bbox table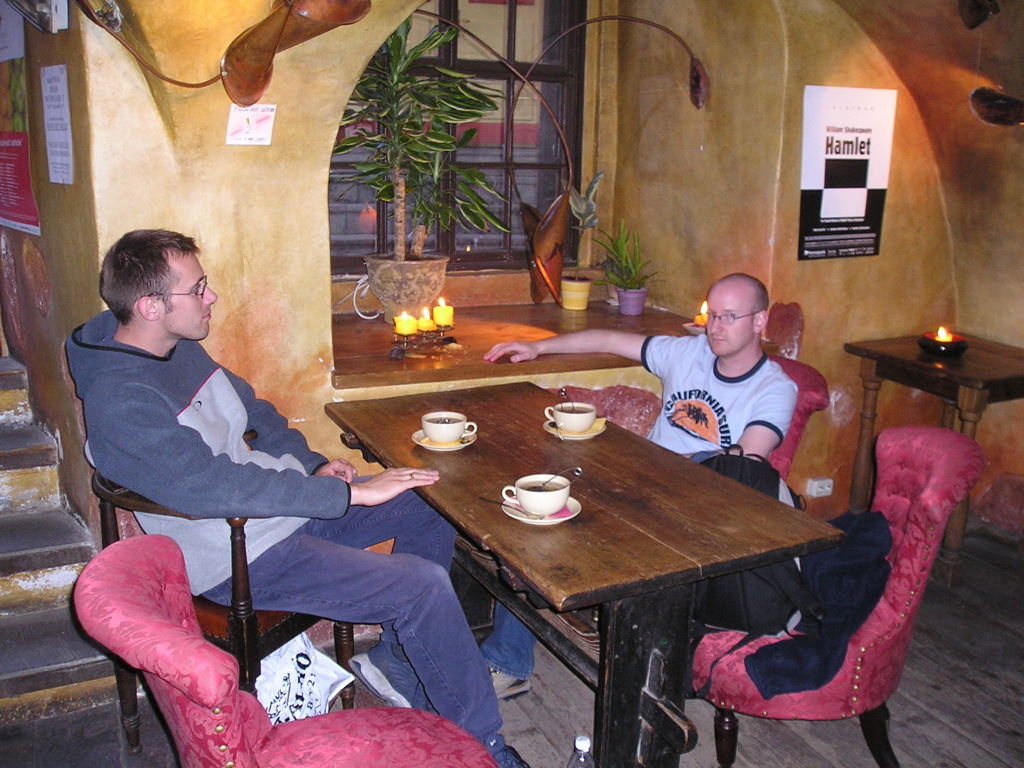
box(843, 333, 1023, 588)
